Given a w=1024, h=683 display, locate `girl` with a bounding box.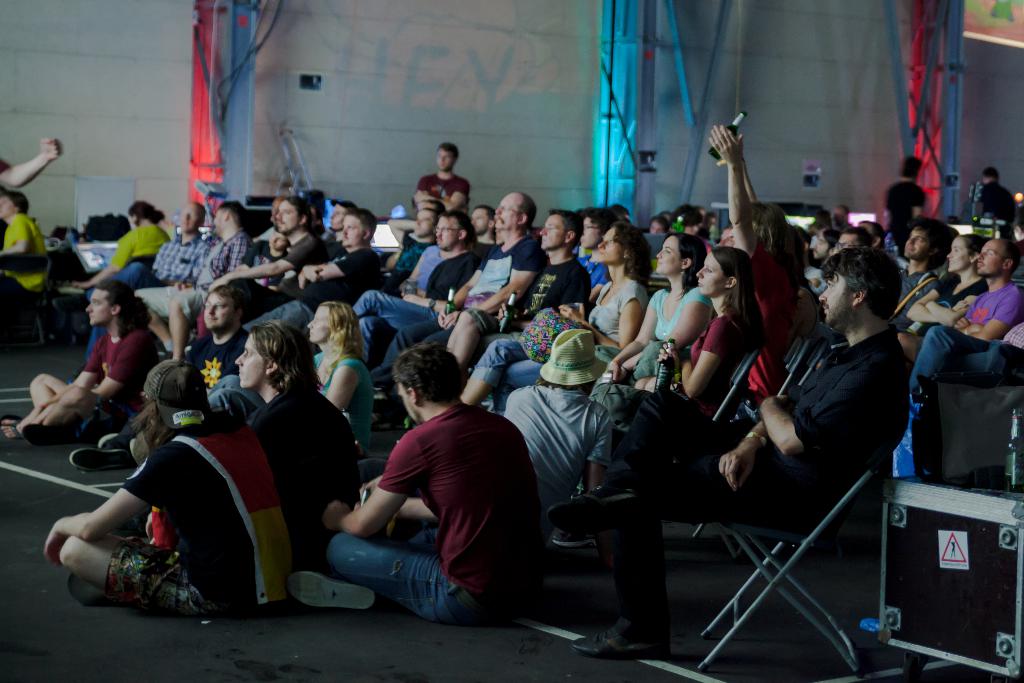
Located: {"left": 898, "top": 233, "right": 989, "bottom": 337}.
